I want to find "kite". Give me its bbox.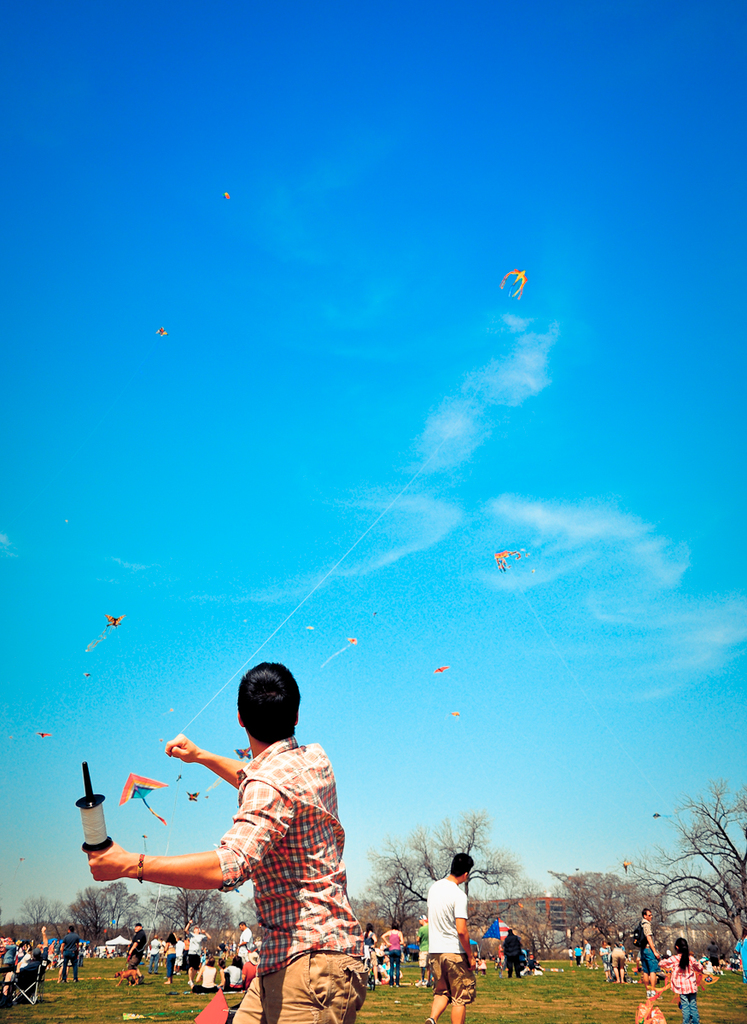
x1=155 y1=323 x2=169 y2=340.
